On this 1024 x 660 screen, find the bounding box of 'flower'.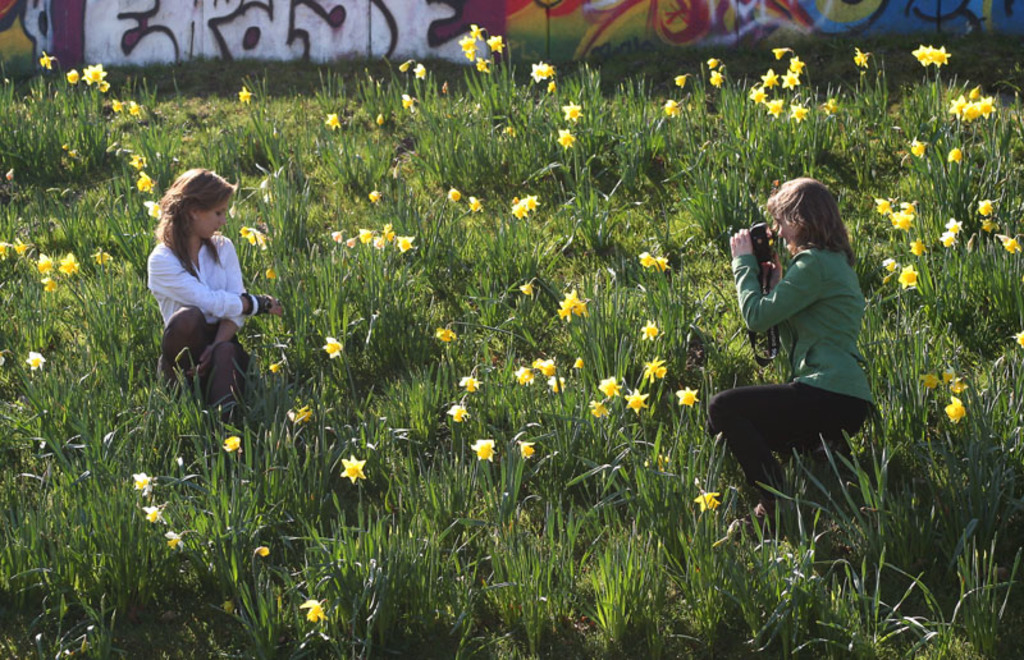
Bounding box: bbox(404, 61, 430, 83).
